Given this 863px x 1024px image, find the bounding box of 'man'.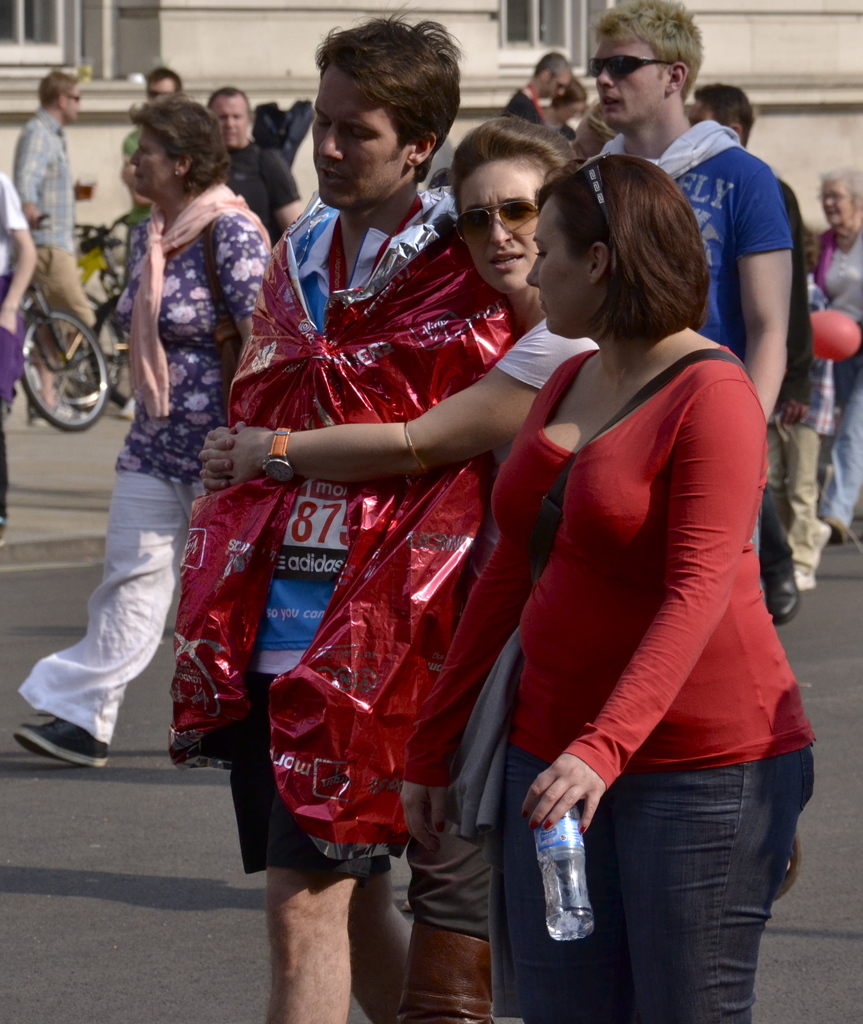
bbox(155, 0, 526, 1023).
